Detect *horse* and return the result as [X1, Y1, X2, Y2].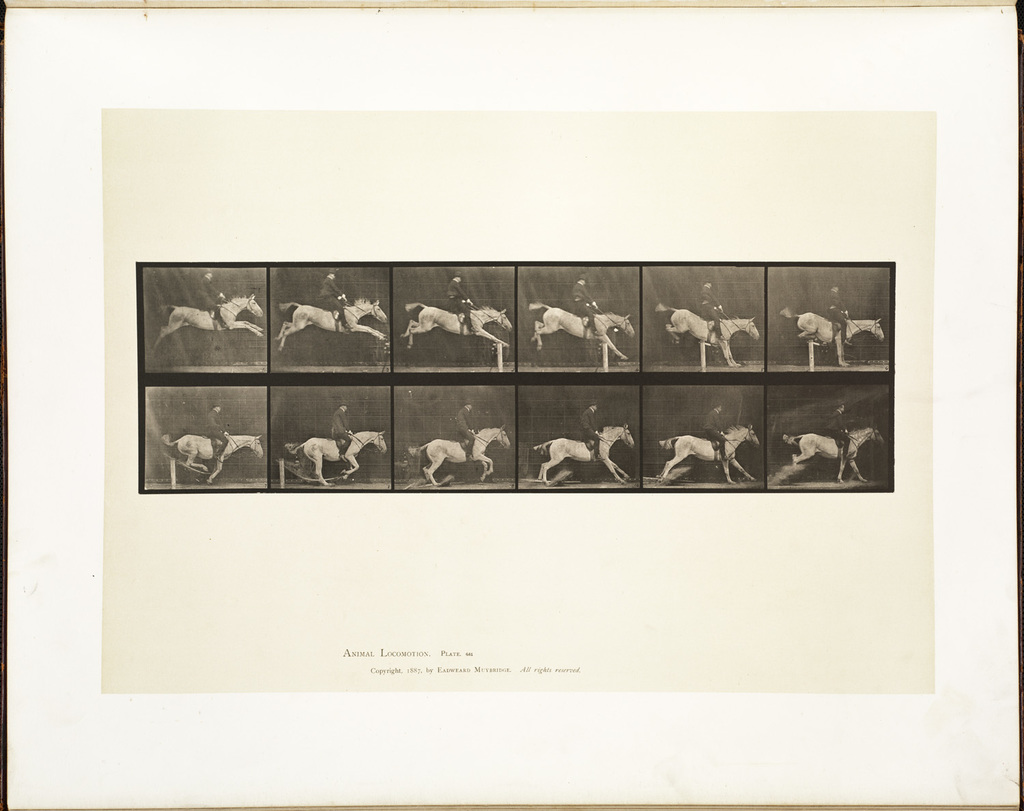
[530, 302, 637, 359].
